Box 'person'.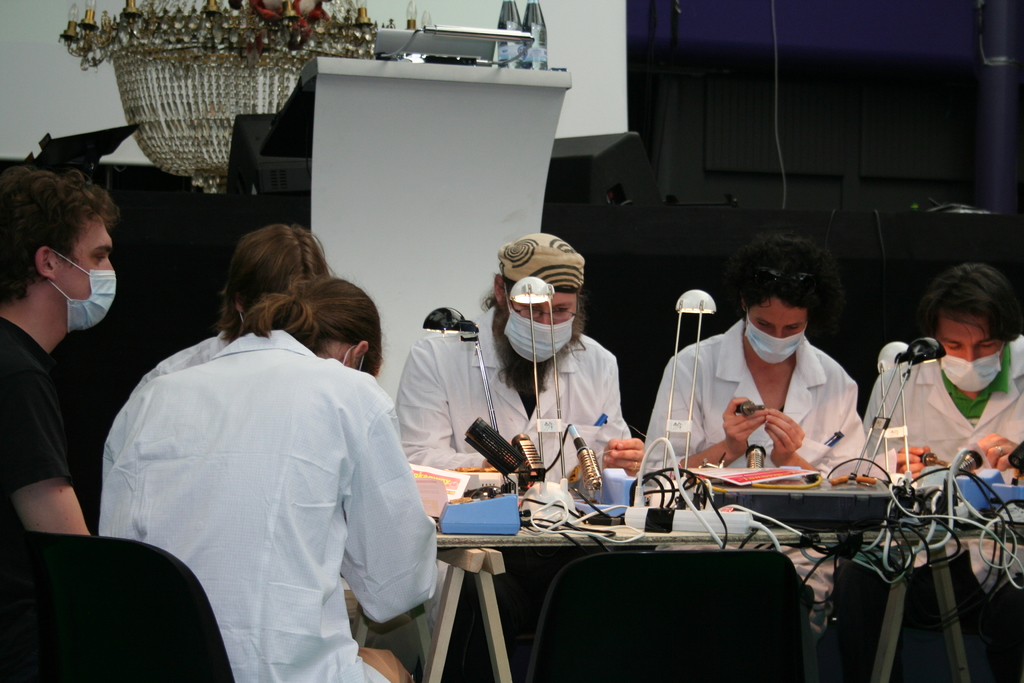
{"x1": 644, "y1": 237, "x2": 868, "y2": 679}.
